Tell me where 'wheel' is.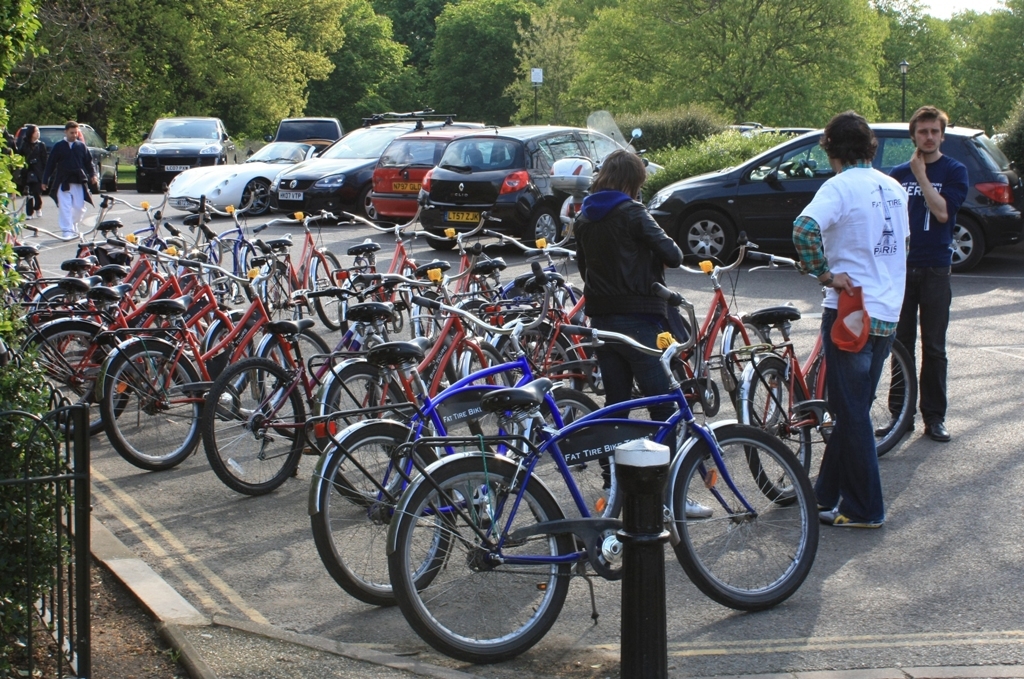
'wheel' is at Rect(672, 207, 738, 270).
